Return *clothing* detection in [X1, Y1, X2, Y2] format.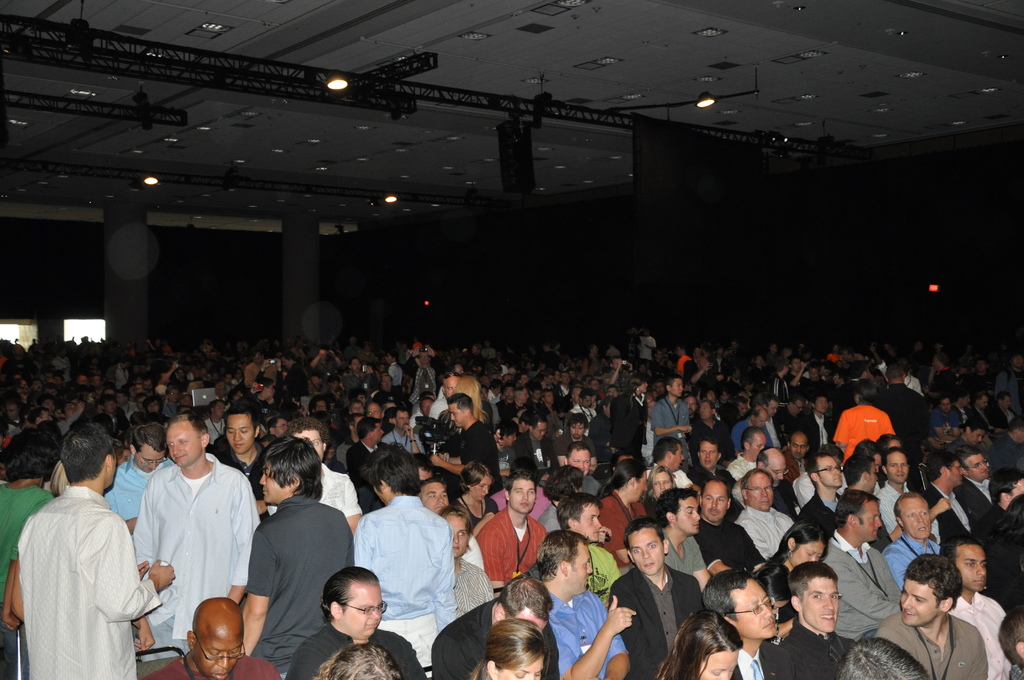
[953, 403, 970, 425].
